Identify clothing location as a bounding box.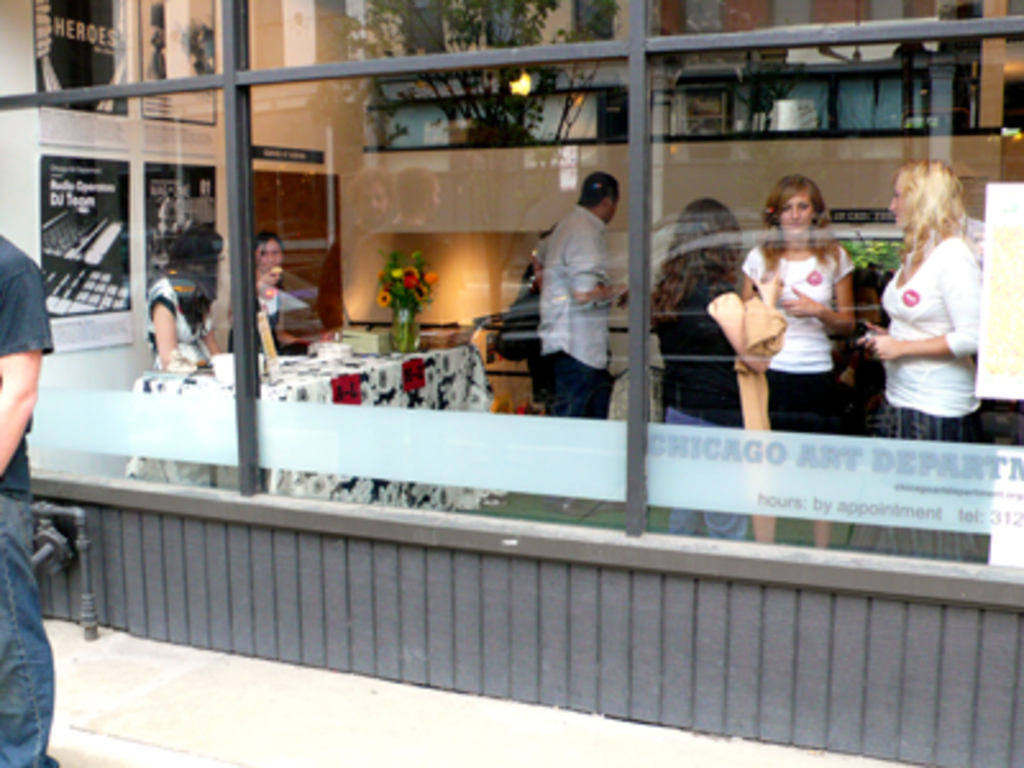
Rect(660, 253, 753, 540).
